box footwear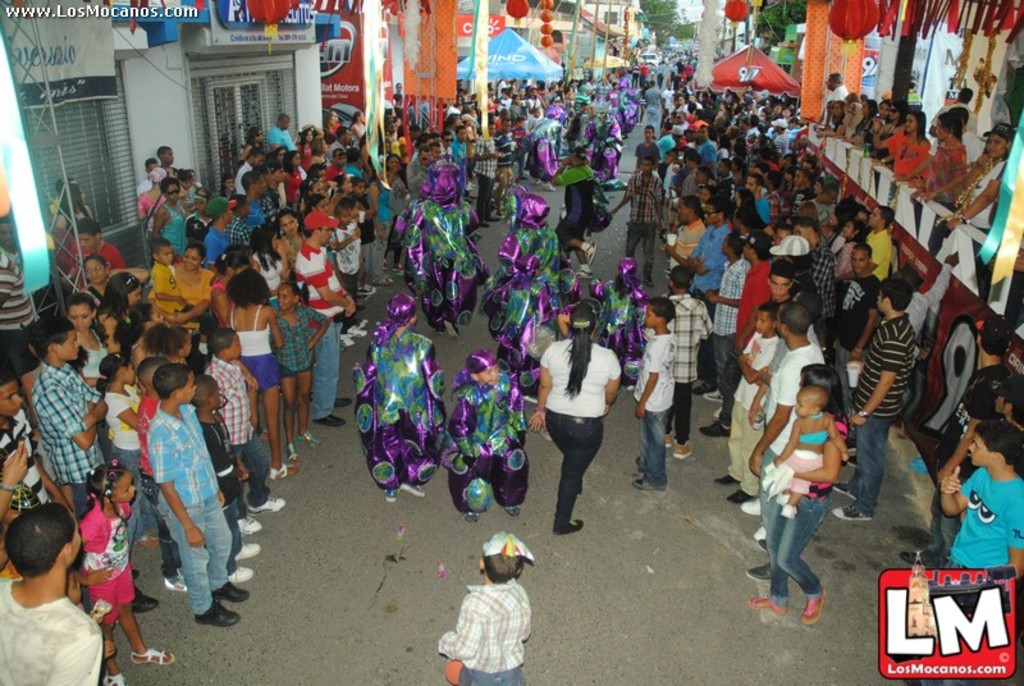
<bbox>132, 571, 142, 577</bbox>
